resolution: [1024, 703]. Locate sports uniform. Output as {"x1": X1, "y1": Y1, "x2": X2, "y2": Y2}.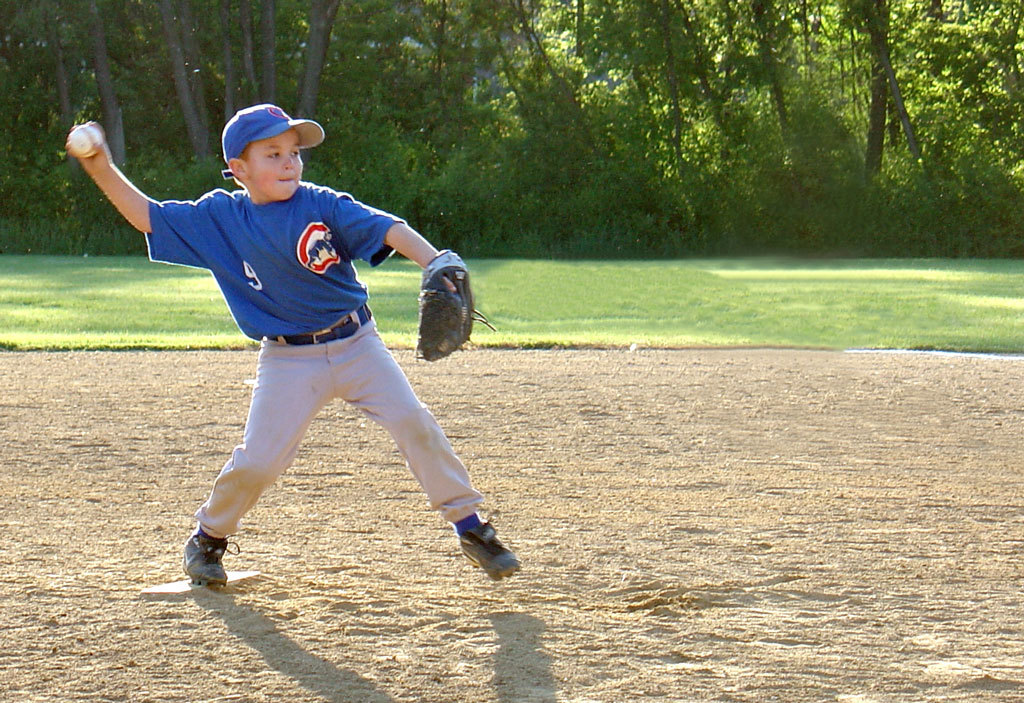
{"x1": 115, "y1": 112, "x2": 507, "y2": 597}.
